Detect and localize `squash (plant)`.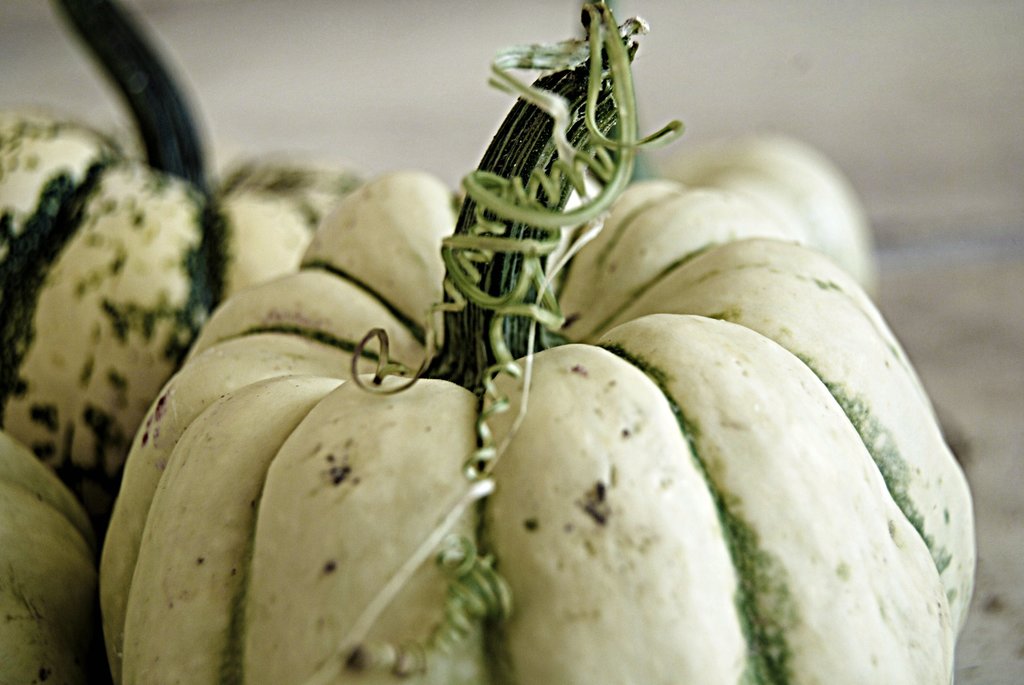
Localized at crop(95, 0, 980, 684).
